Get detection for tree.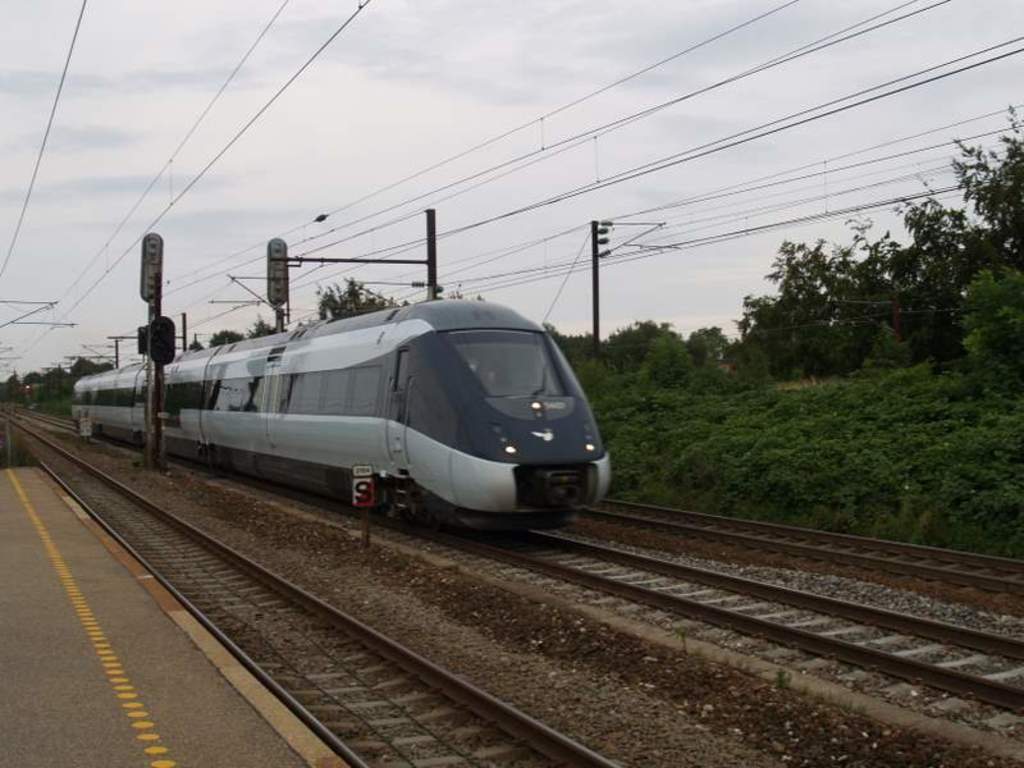
Detection: x1=872 y1=321 x2=920 y2=372.
